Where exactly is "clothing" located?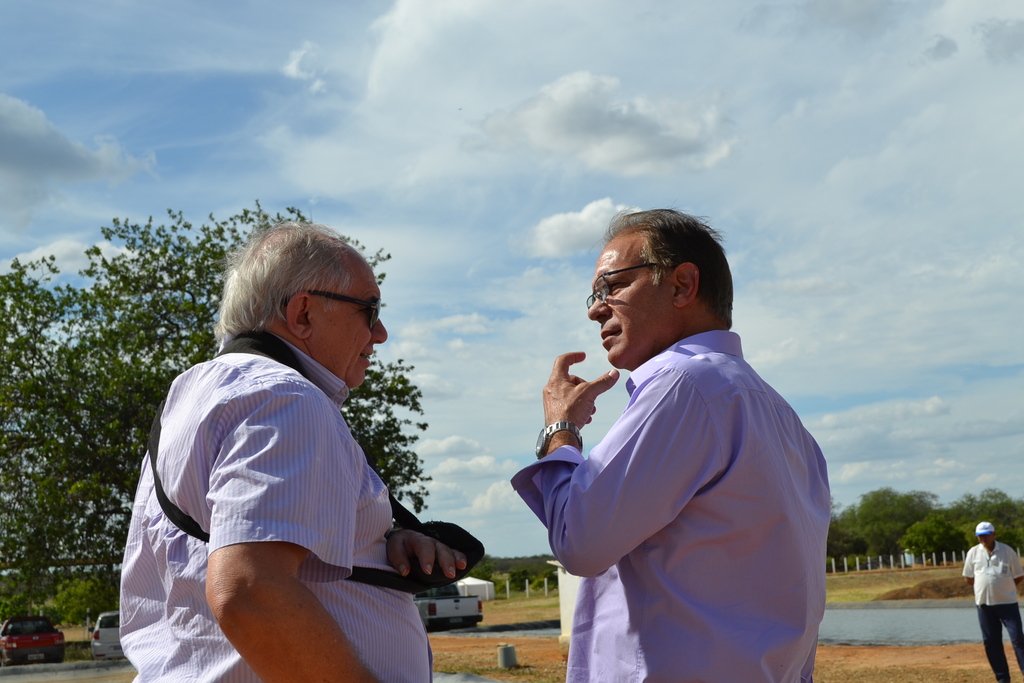
Its bounding box is <box>116,333,433,682</box>.
